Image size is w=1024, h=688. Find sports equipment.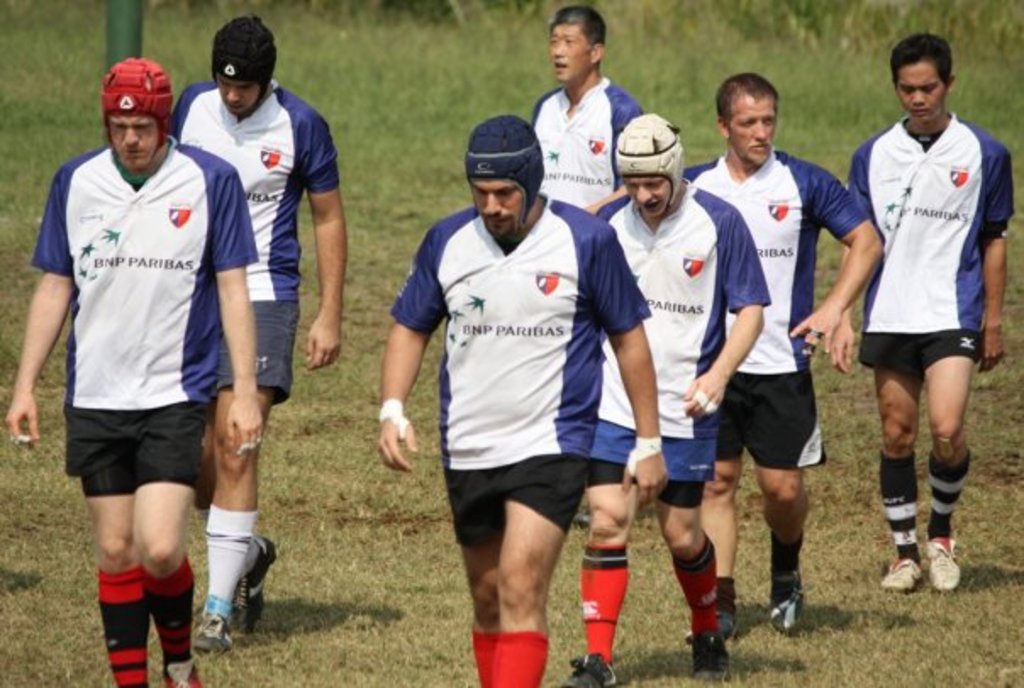
[x1=210, y1=15, x2=275, y2=110].
